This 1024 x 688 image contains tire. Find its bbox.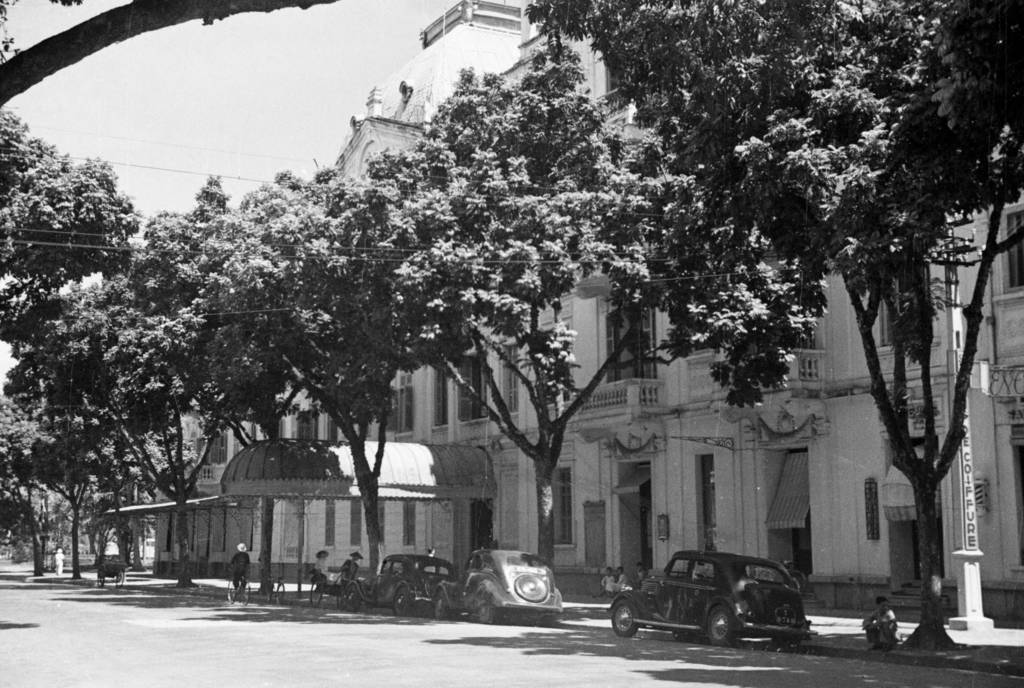
region(703, 604, 741, 647).
